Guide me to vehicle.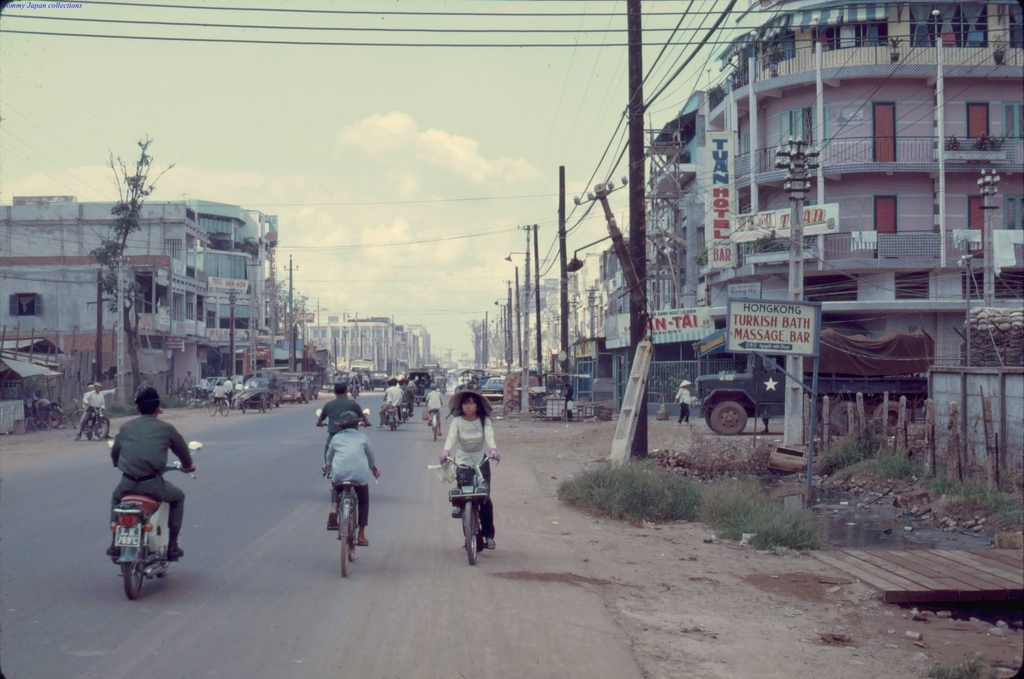
Guidance: box(200, 396, 234, 418).
